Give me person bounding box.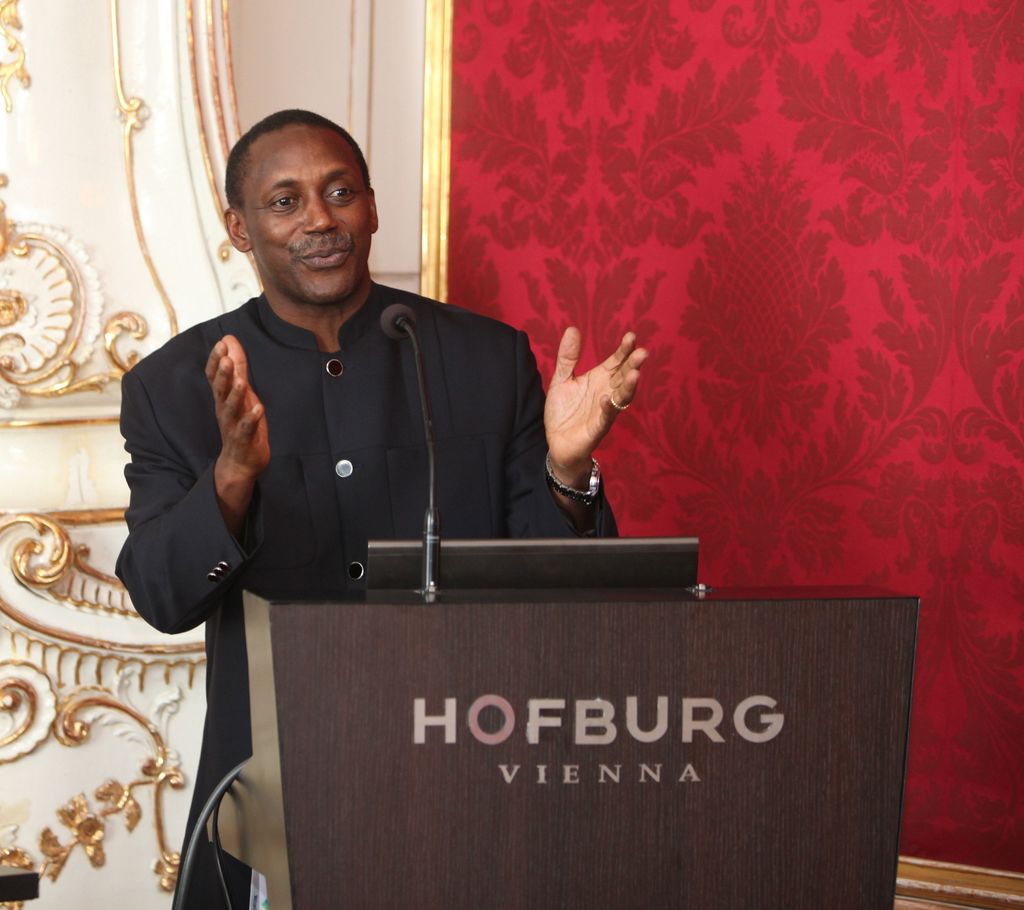
{"left": 107, "top": 115, "right": 652, "bottom": 909}.
